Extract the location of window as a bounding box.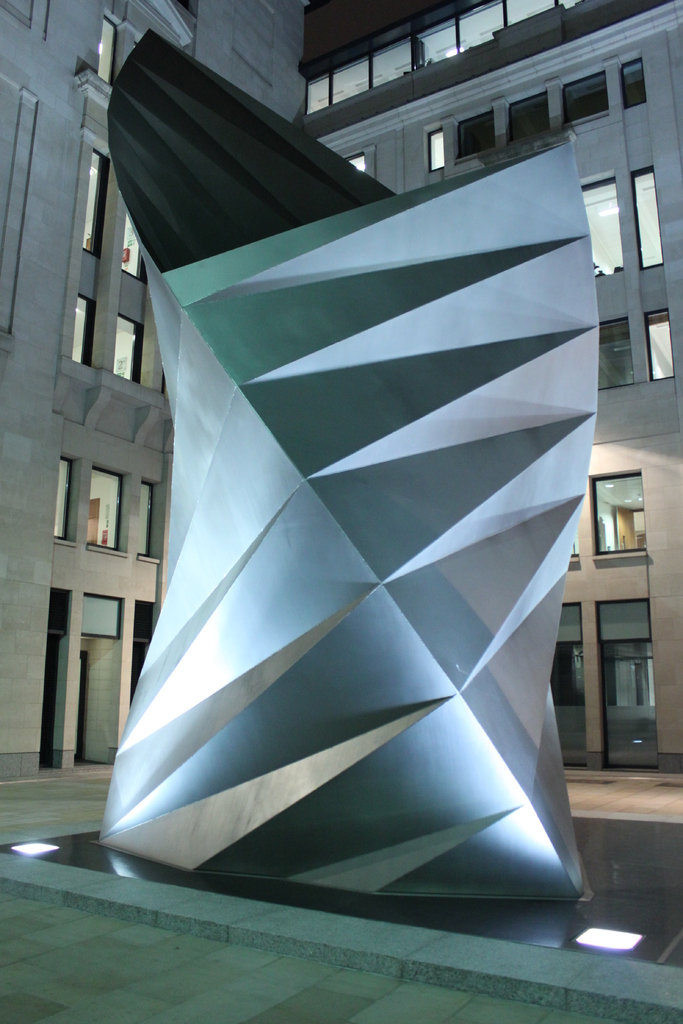
x1=595, y1=598, x2=654, y2=645.
